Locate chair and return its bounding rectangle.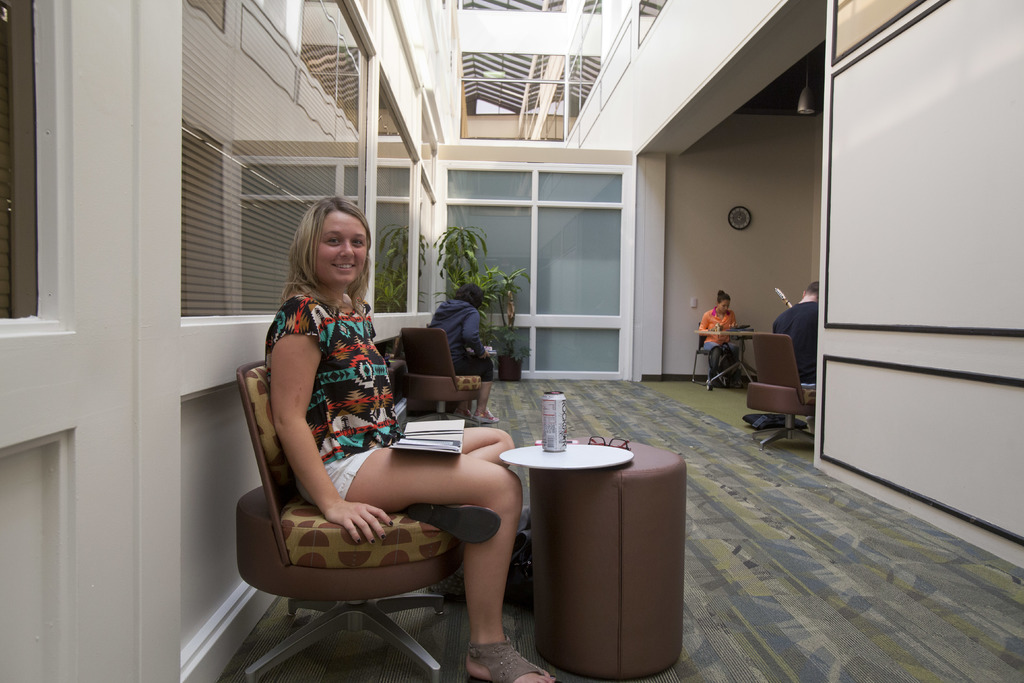
box=[400, 324, 486, 416].
